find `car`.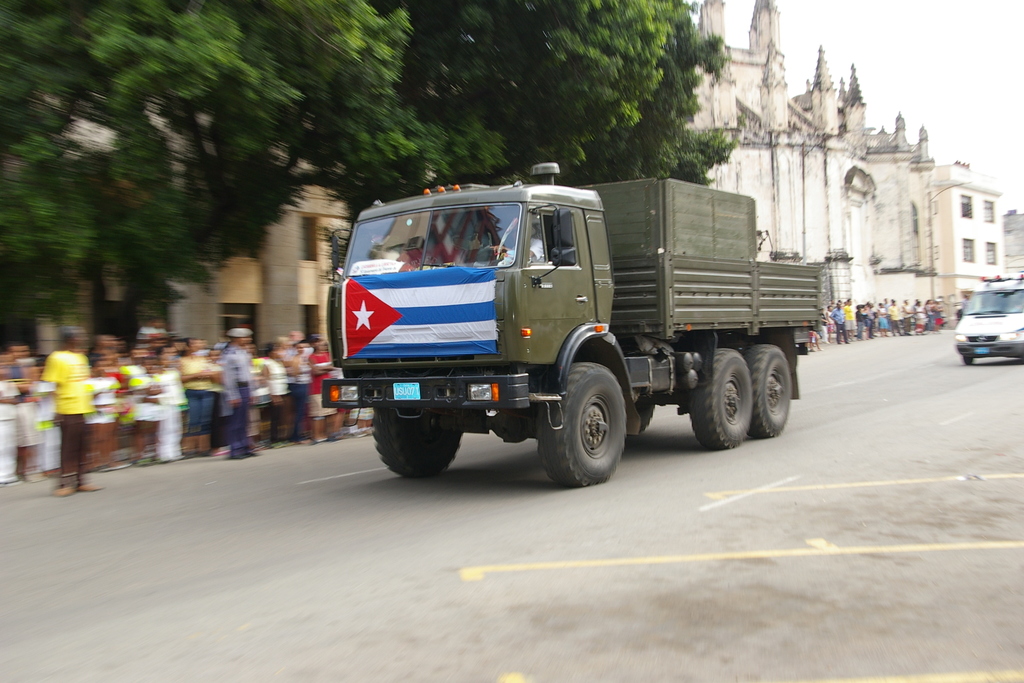
945/299/1021/361.
